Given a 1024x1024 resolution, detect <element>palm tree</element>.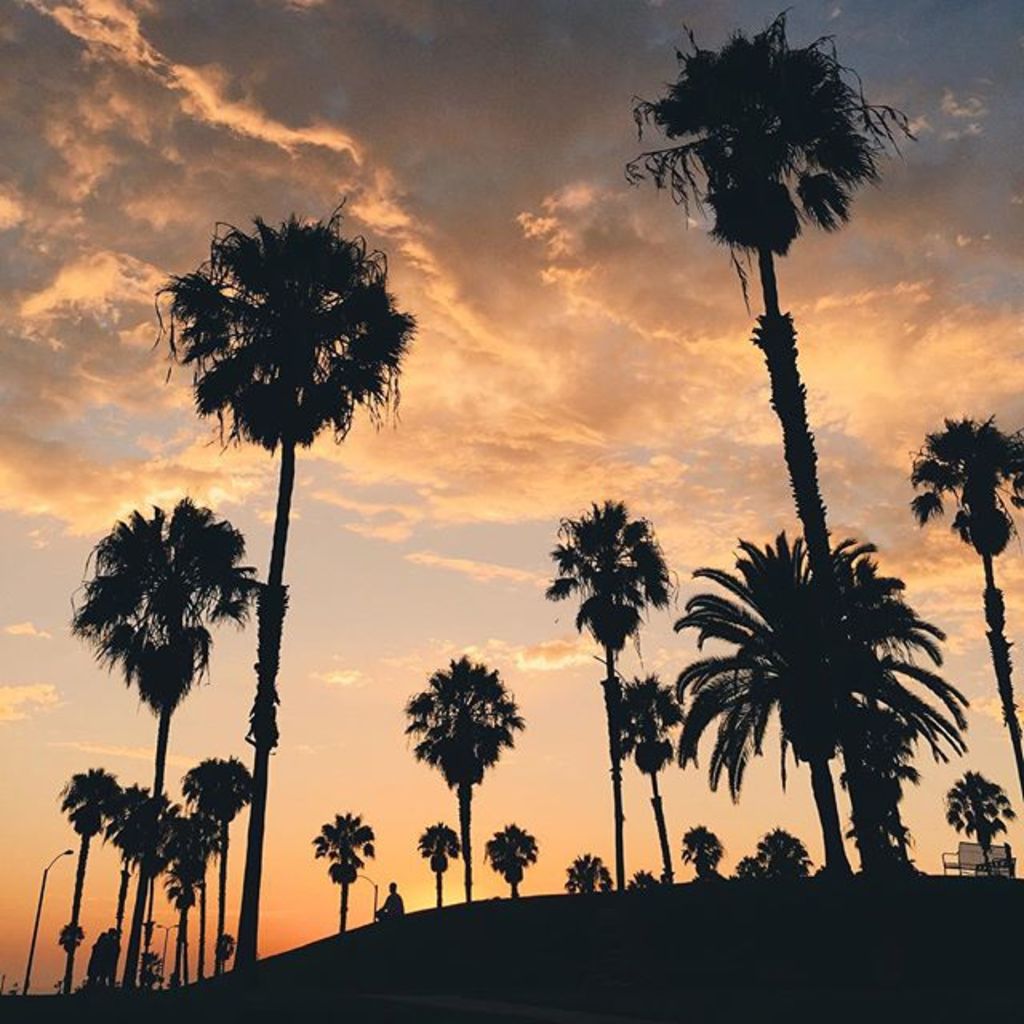
(x1=899, y1=410, x2=1022, y2=790).
